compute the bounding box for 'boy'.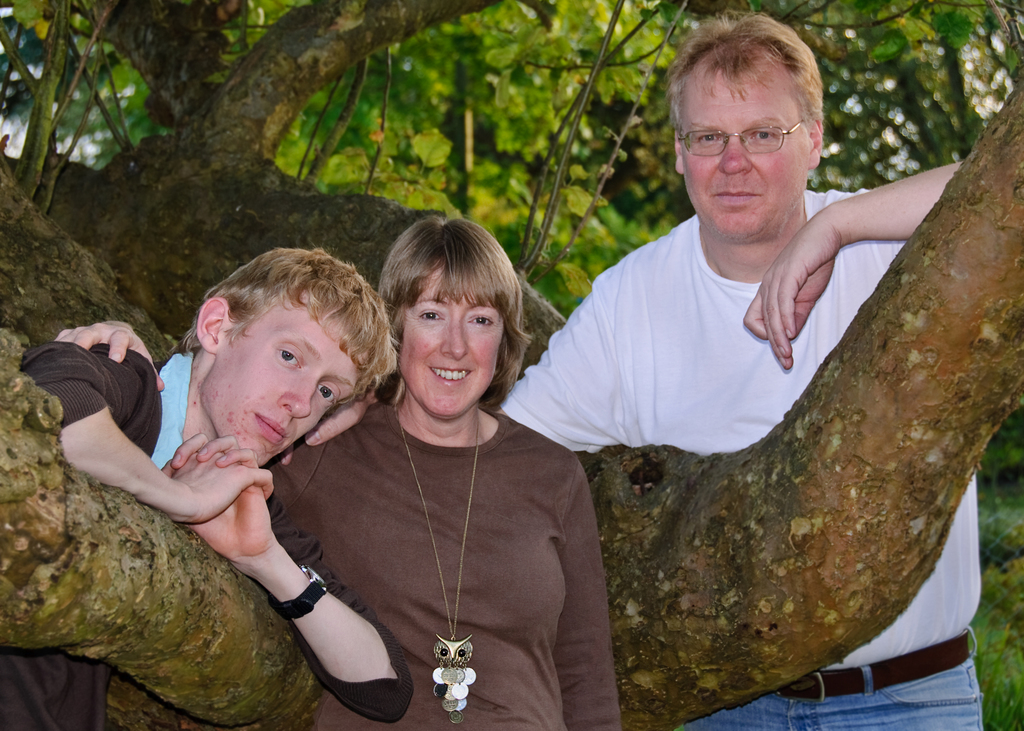
bbox=(29, 253, 419, 727).
